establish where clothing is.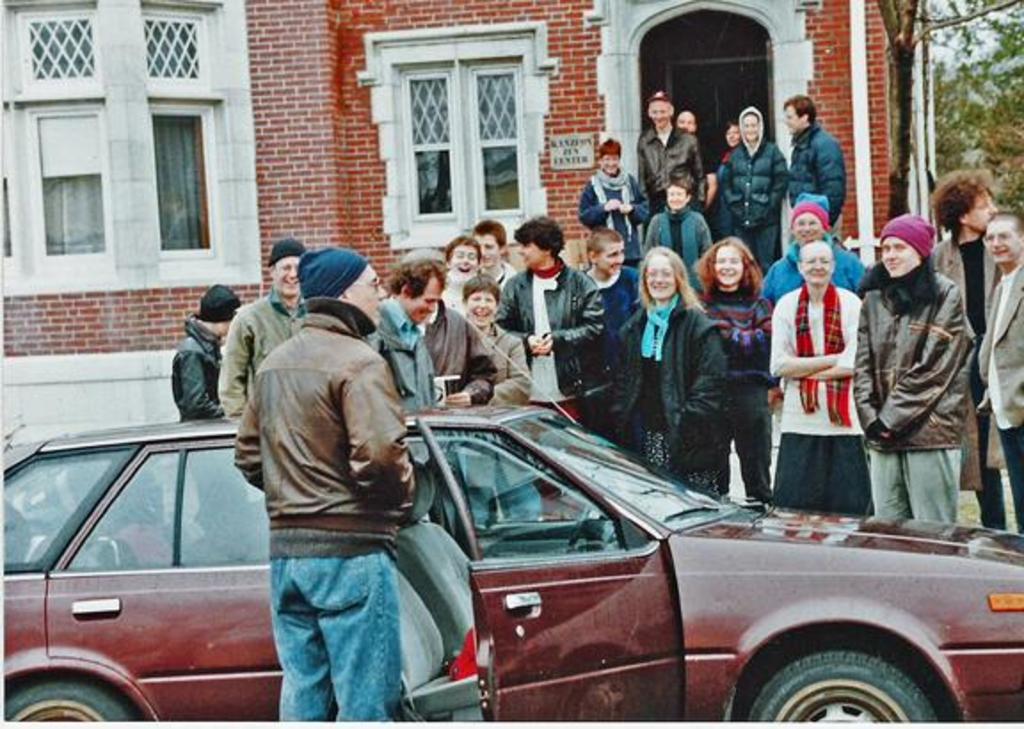
Established at box(617, 293, 722, 501).
